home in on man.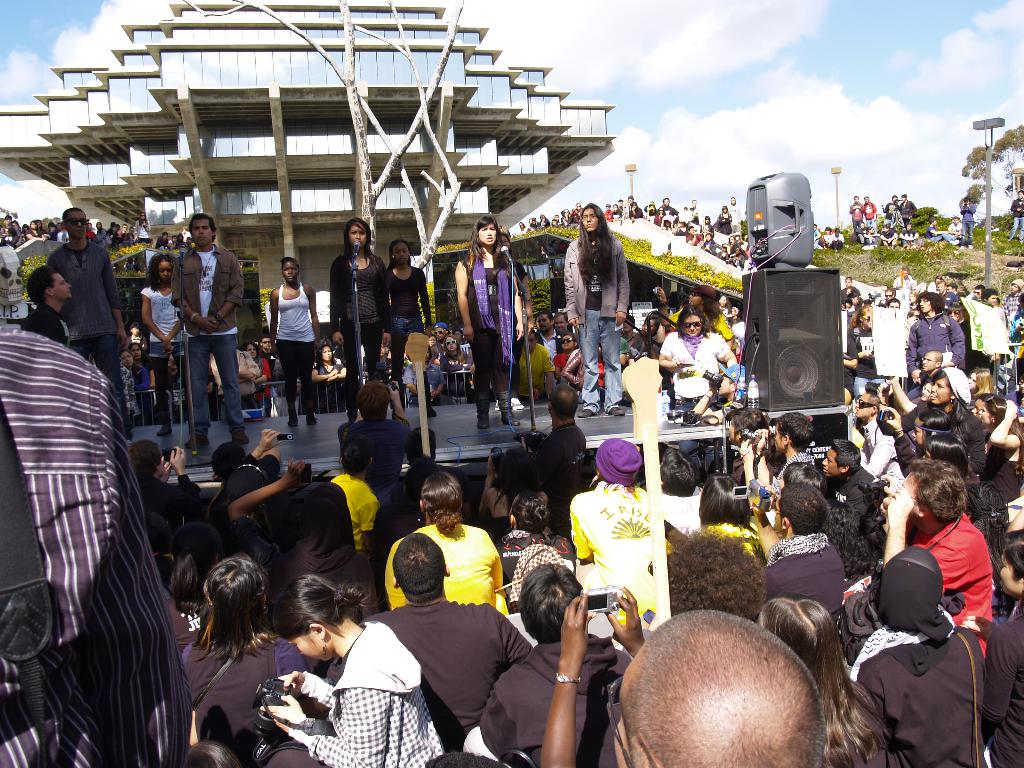
Homed in at [left=349, top=529, right=540, bottom=756].
